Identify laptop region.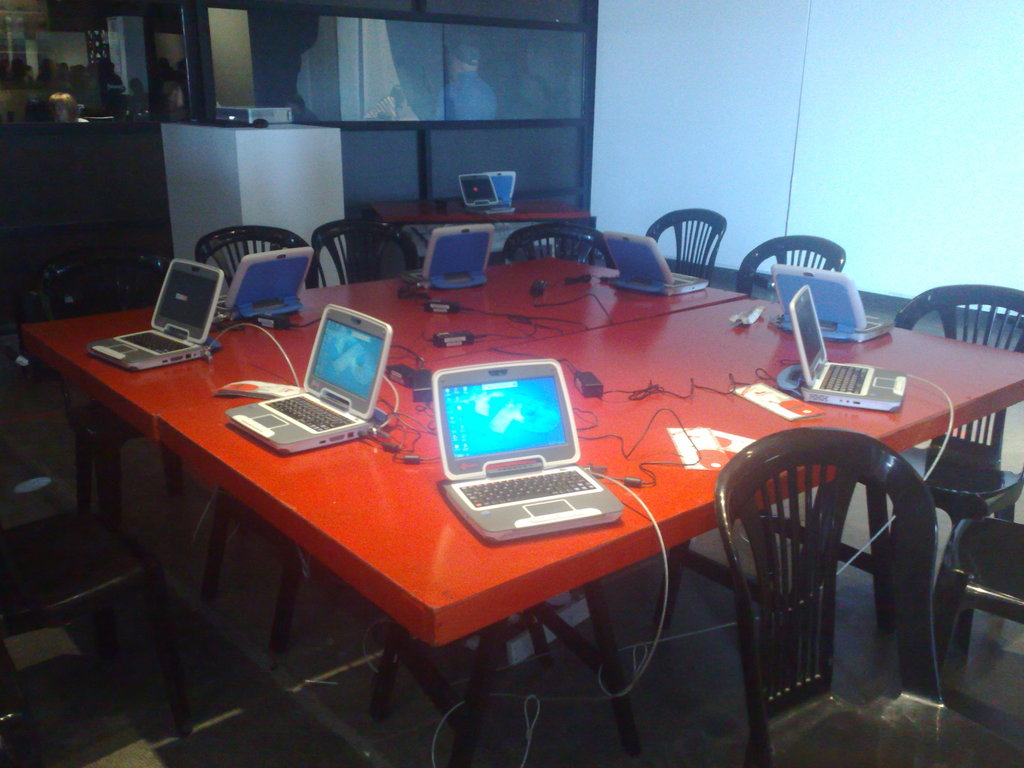
Region: (424, 352, 600, 542).
